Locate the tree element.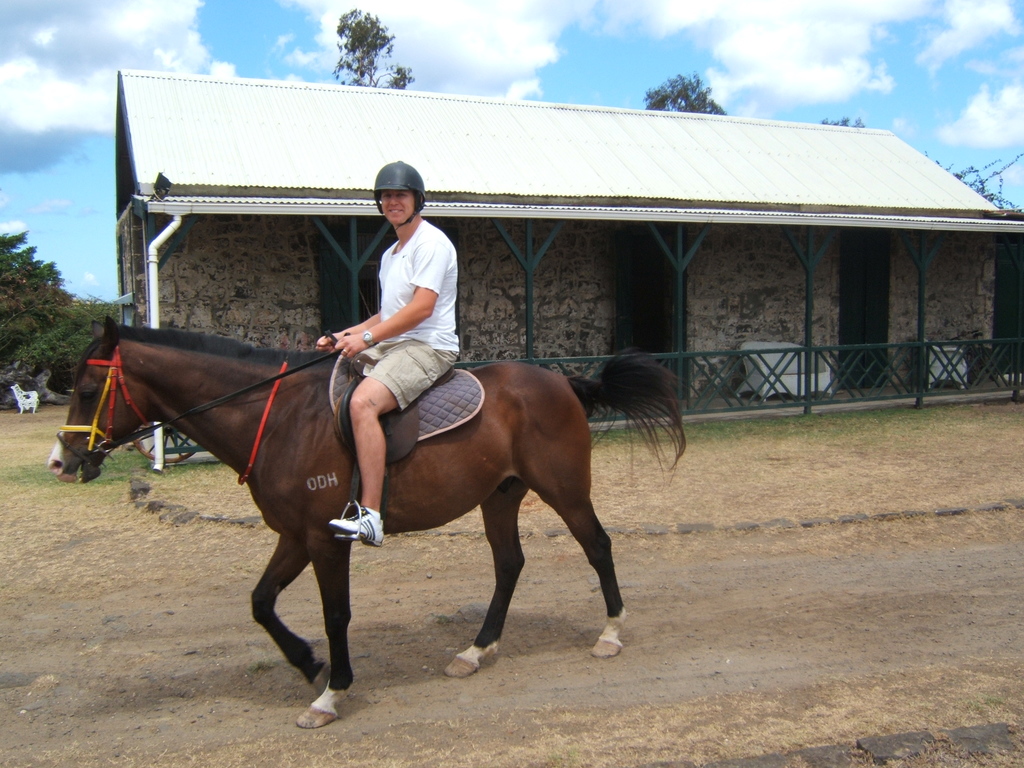
Element bbox: <box>637,62,726,111</box>.
